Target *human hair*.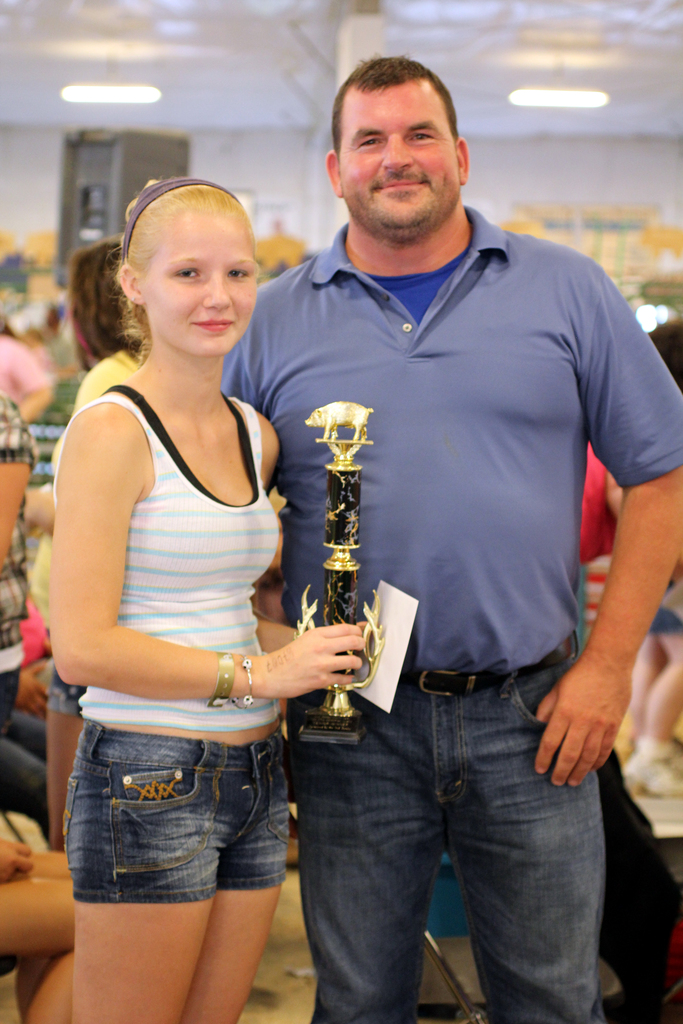
Target region: l=108, t=177, r=253, b=368.
